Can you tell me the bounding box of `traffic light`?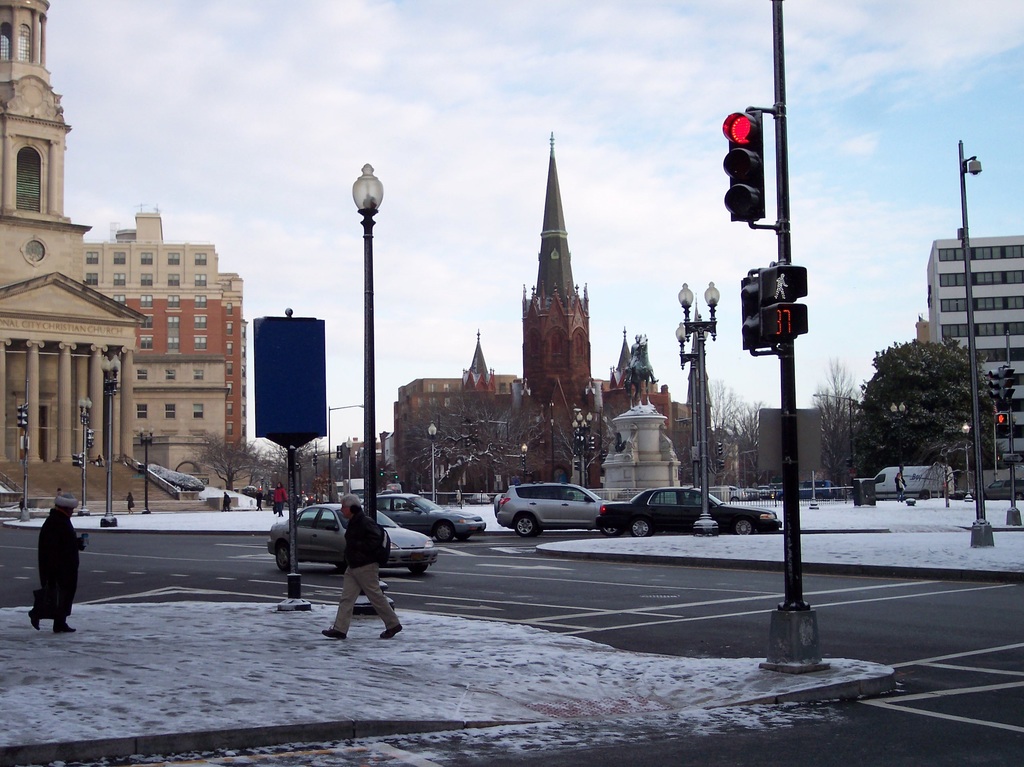
395/474/399/480.
